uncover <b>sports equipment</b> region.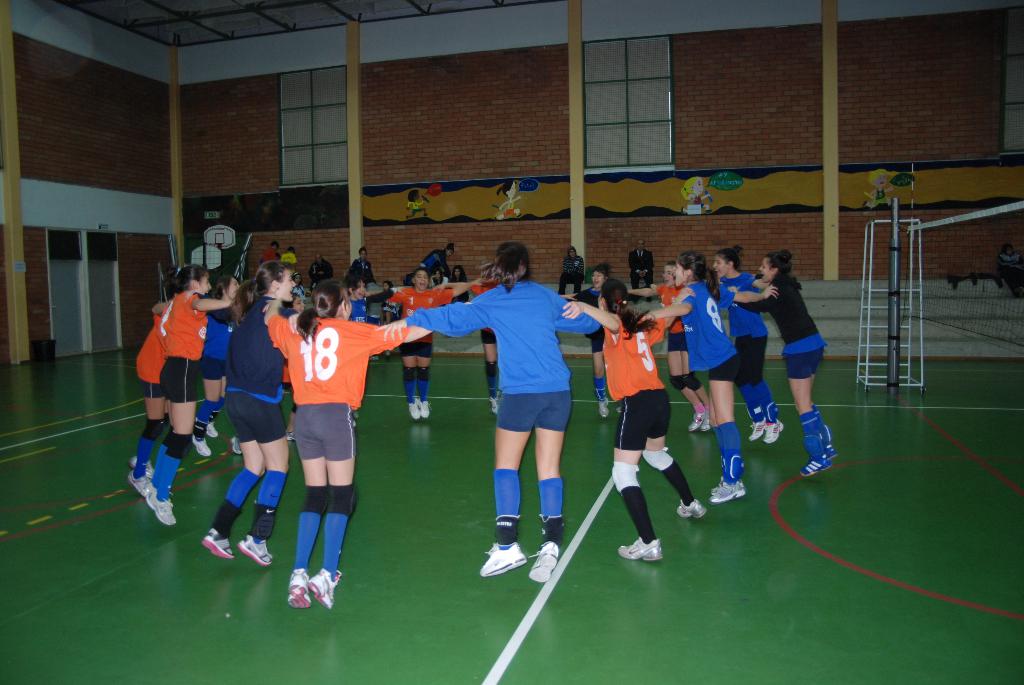
Uncovered: 241/538/275/568.
